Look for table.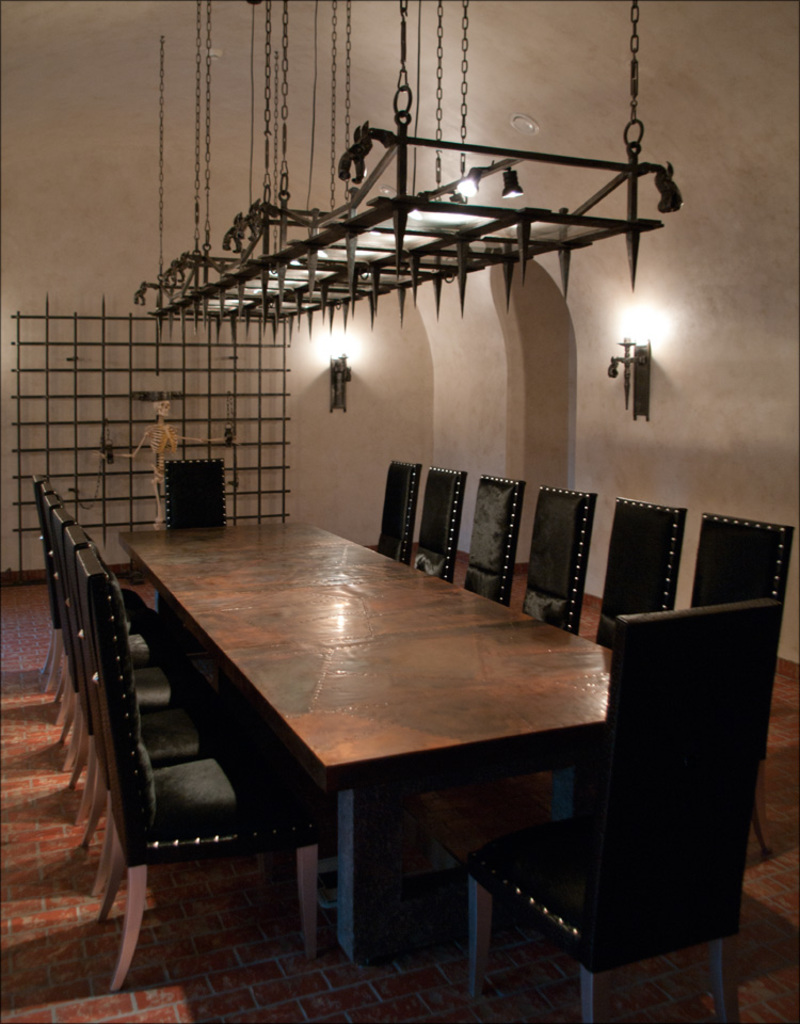
Found: l=158, t=490, r=629, b=982.
